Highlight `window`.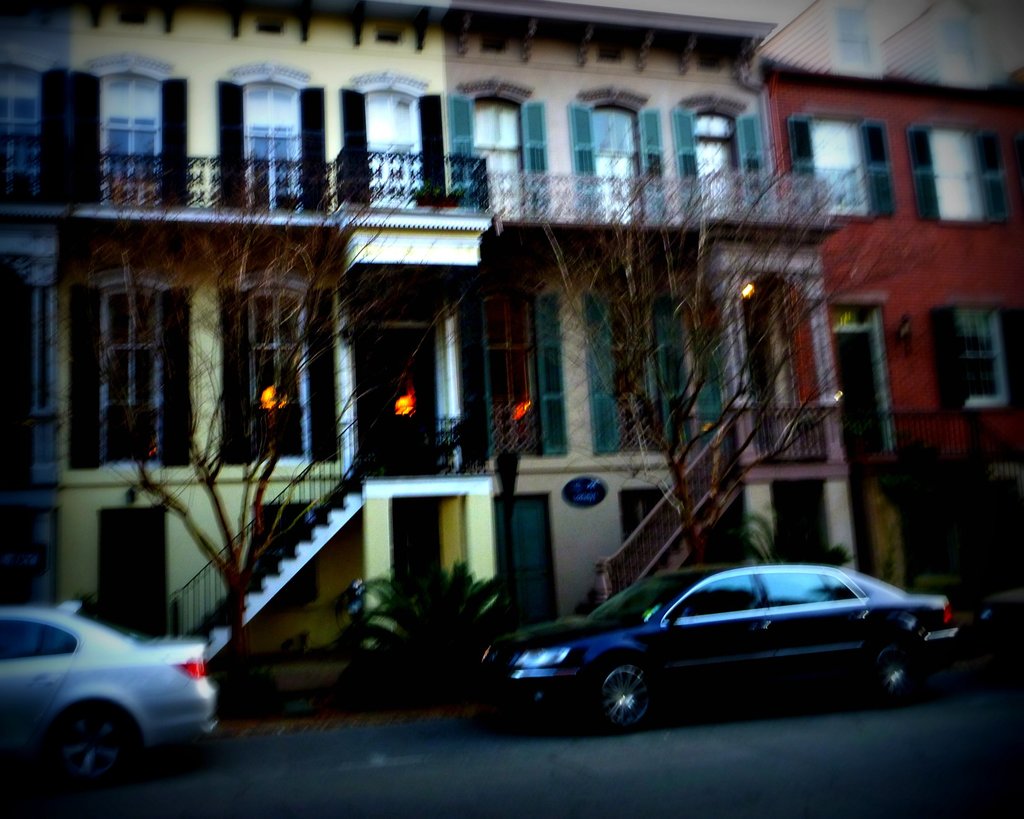
Highlighted region: <box>913,125,1012,229</box>.
